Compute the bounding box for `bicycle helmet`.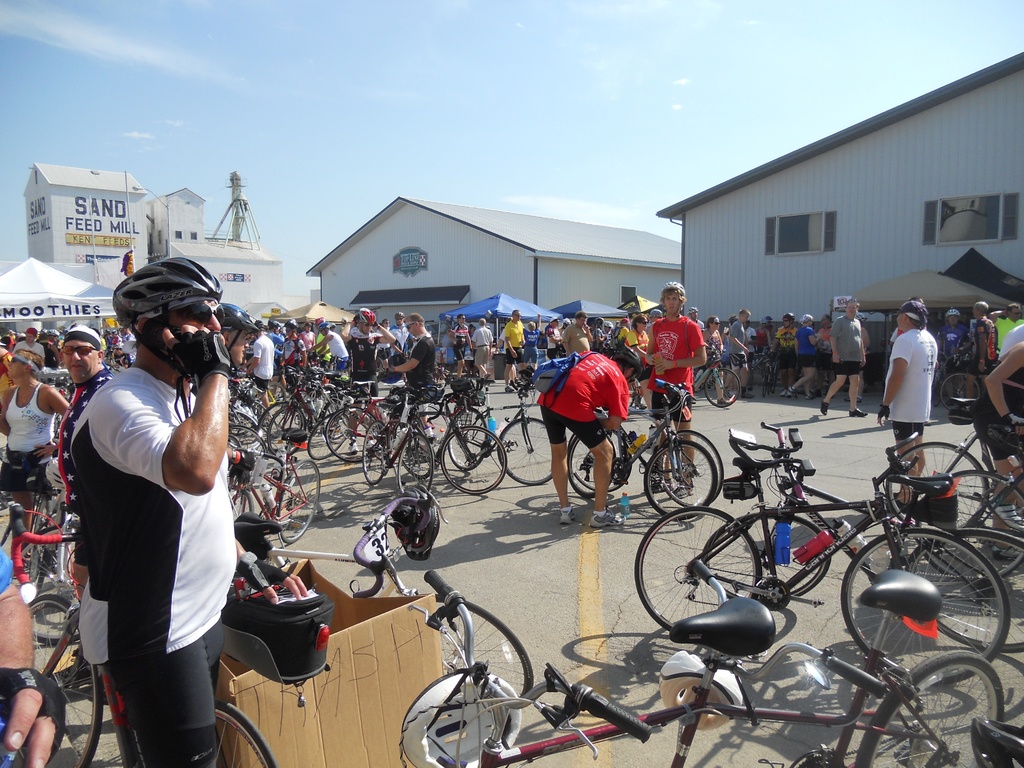
{"x1": 664, "y1": 284, "x2": 684, "y2": 298}.
